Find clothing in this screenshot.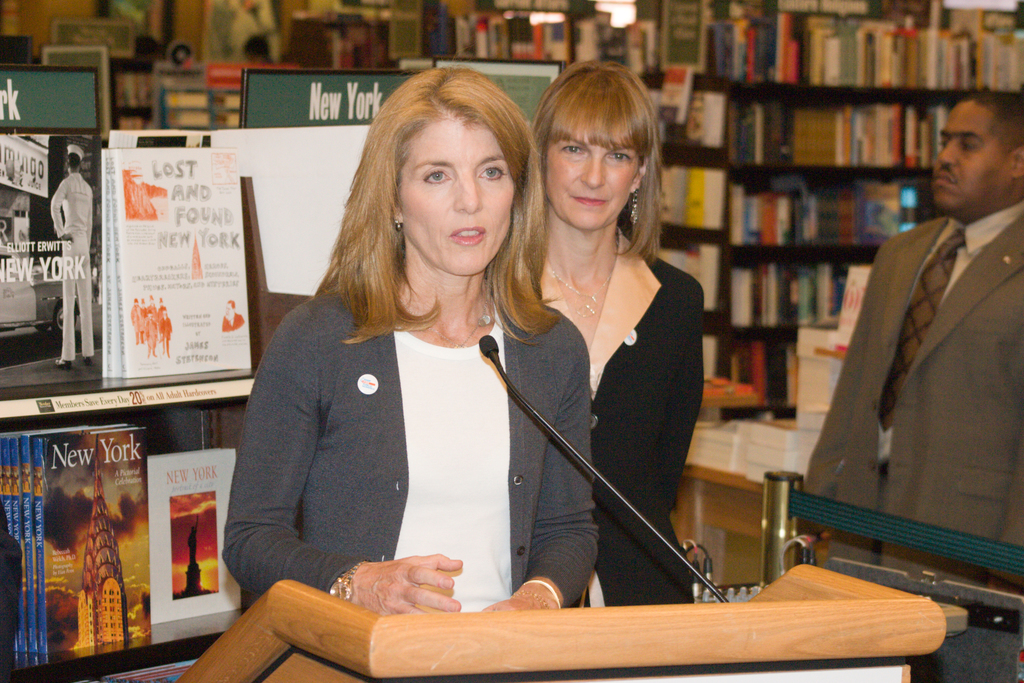
The bounding box for clothing is [left=140, top=309, right=145, bottom=334].
